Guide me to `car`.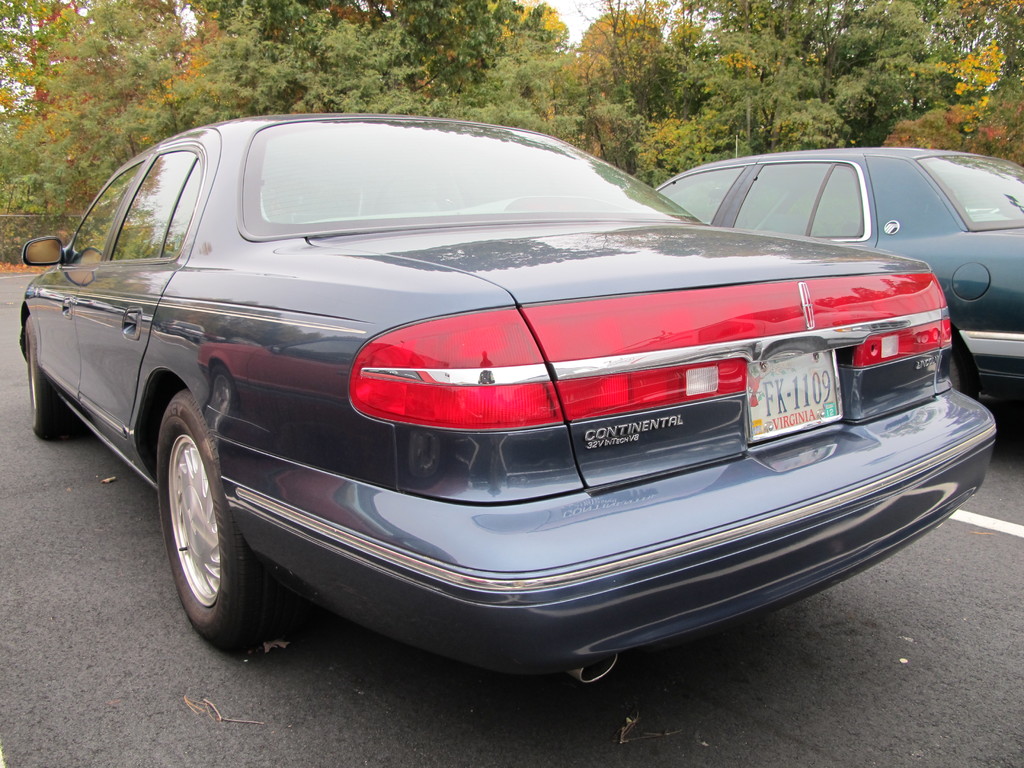
Guidance: [654, 135, 1023, 402].
